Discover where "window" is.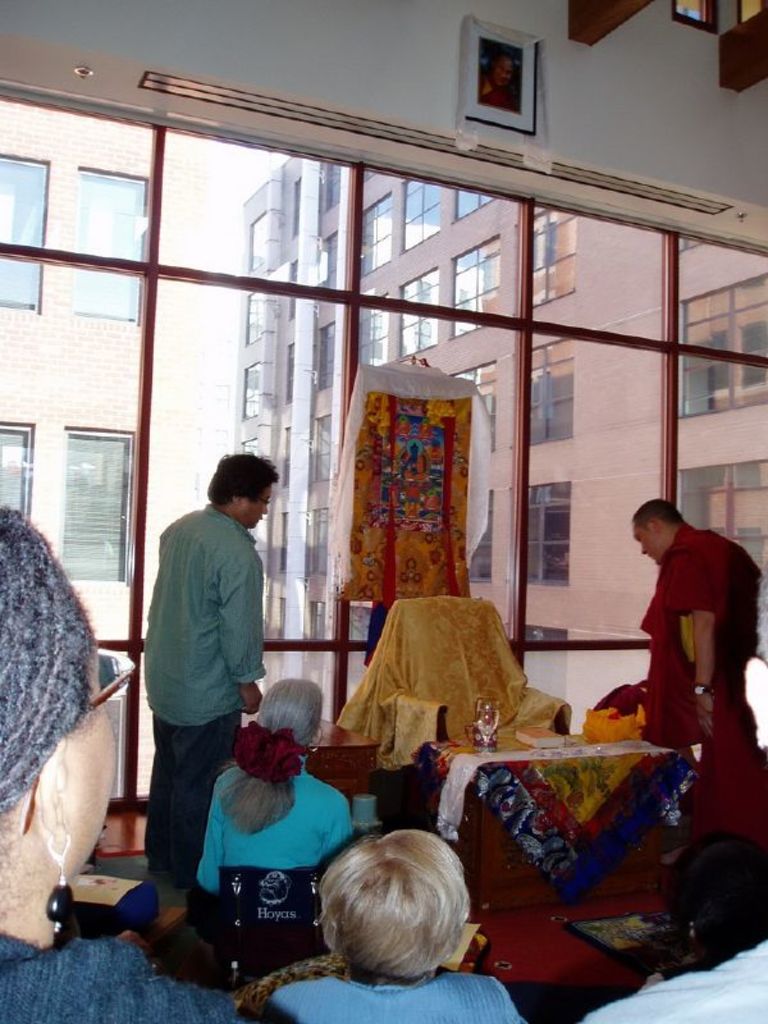
Discovered at pyautogui.locateOnScreen(358, 191, 393, 275).
